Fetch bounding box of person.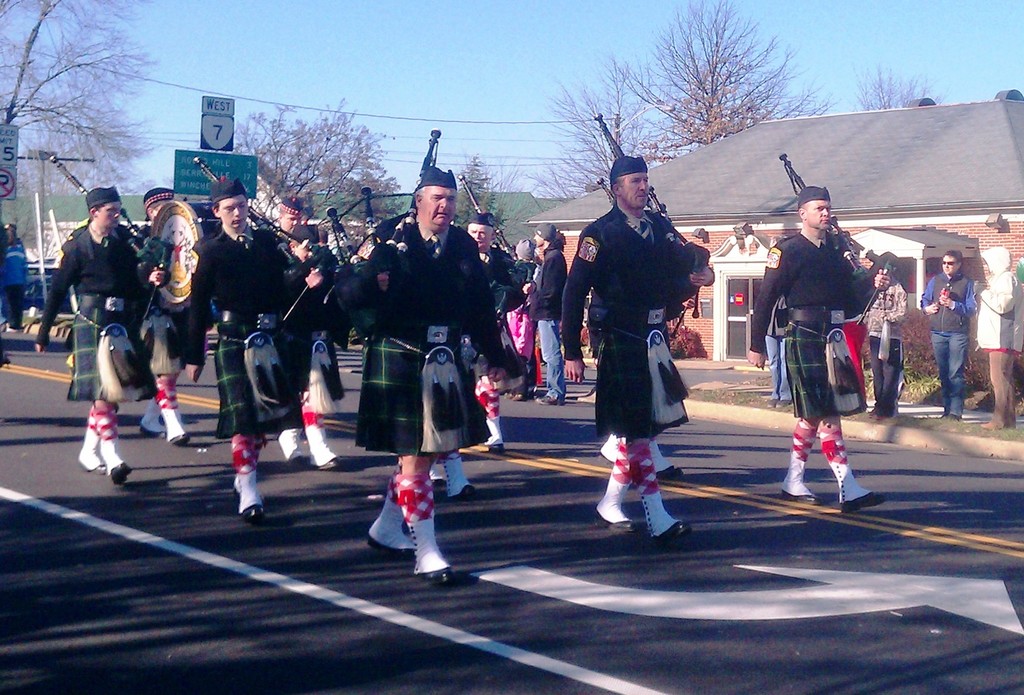
Bbox: region(586, 152, 705, 513).
